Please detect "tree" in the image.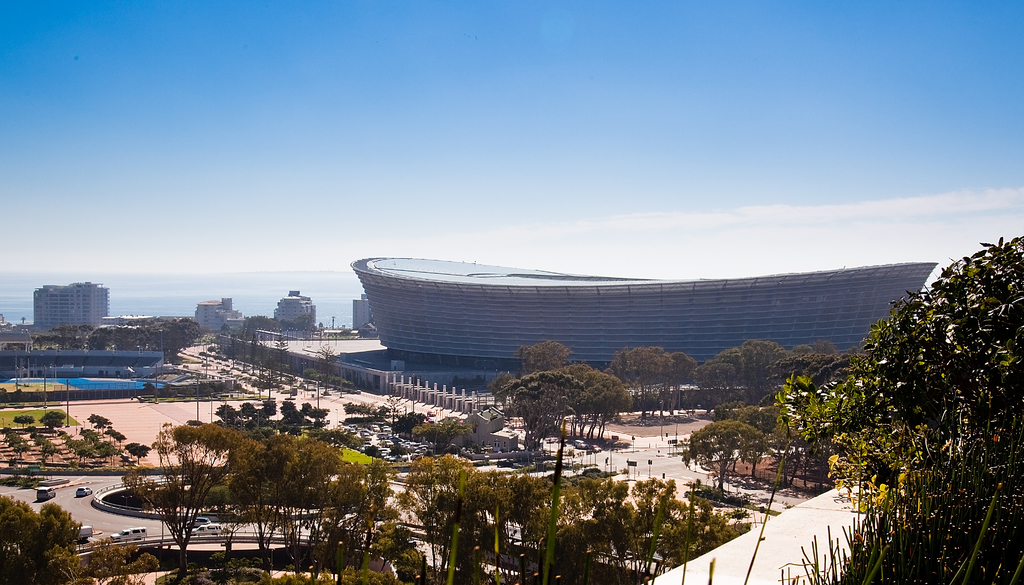
<box>301,400,314,422</box>.
